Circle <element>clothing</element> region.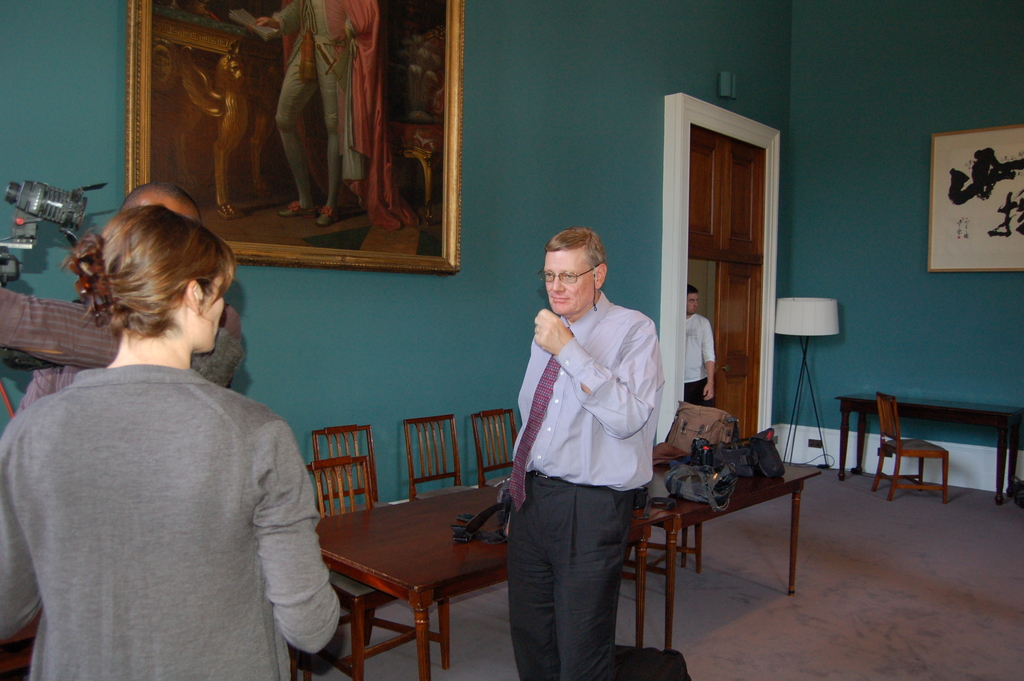
Region: <region>273, 0, 420, 231</region>.
